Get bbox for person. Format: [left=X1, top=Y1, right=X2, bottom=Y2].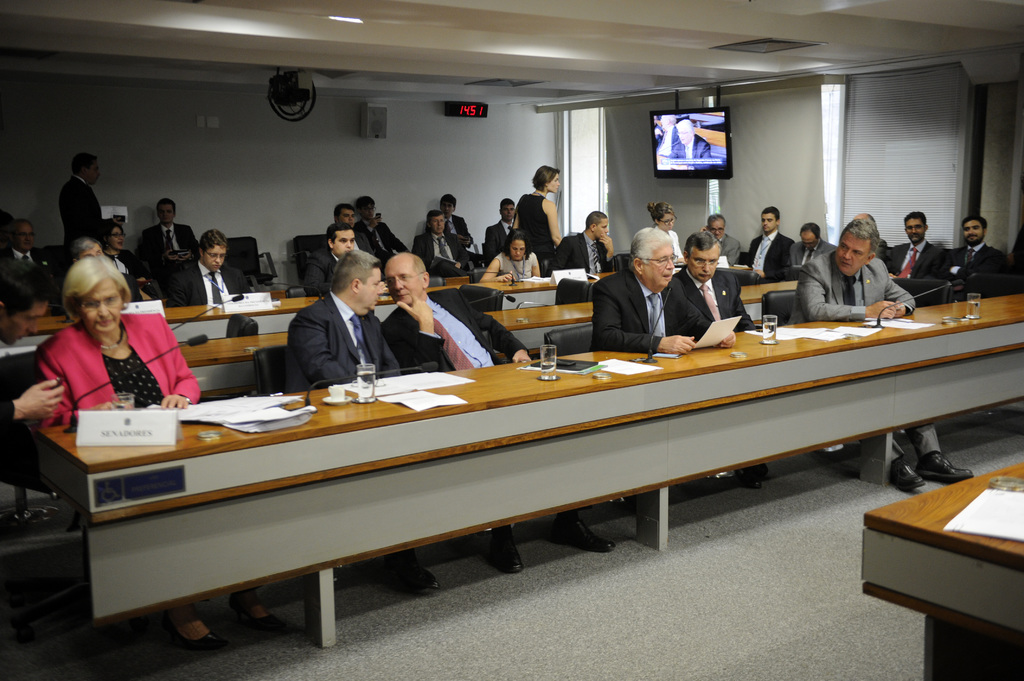
[left=659, top=214, right=771, bottom=485].
